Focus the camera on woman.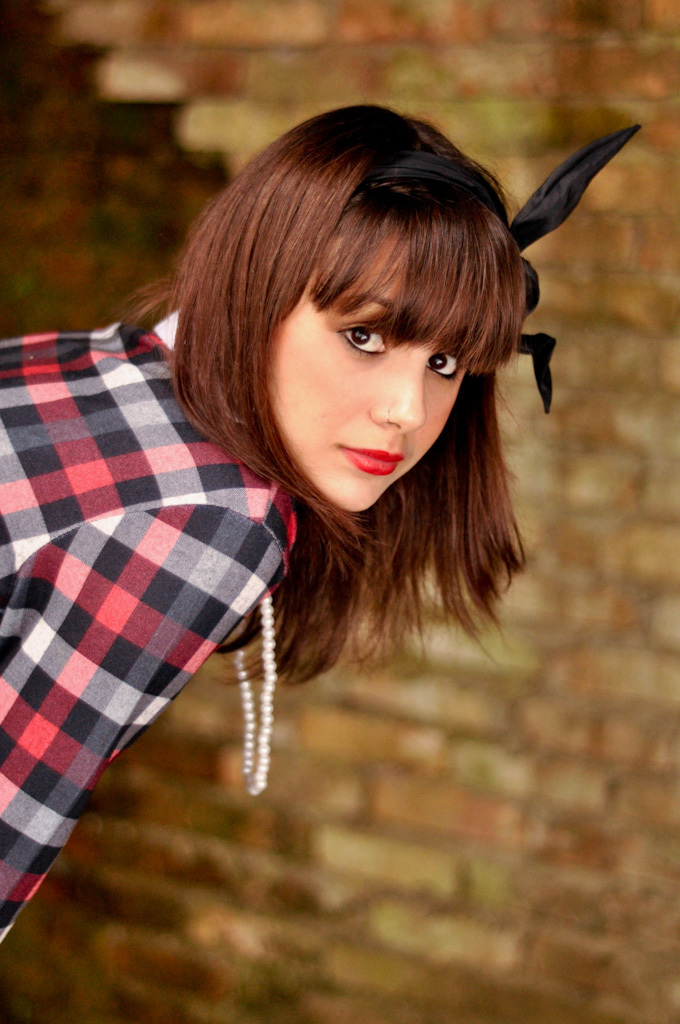
Focus region: 0,102,641,942.
